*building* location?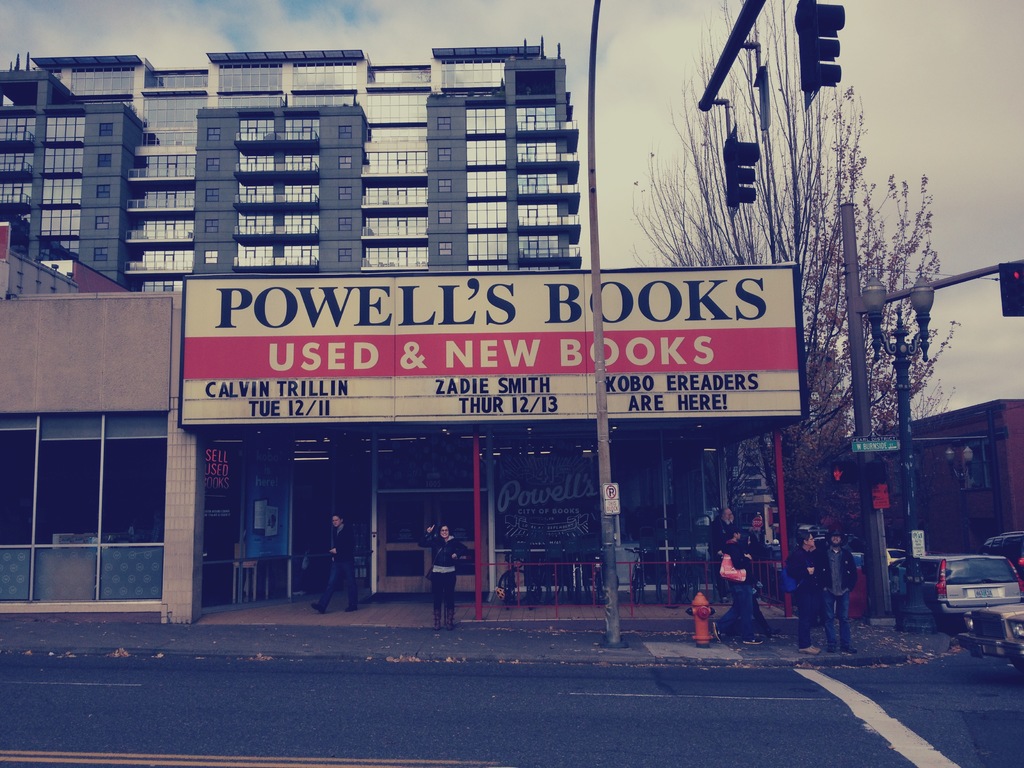
(0,223,202,619)
